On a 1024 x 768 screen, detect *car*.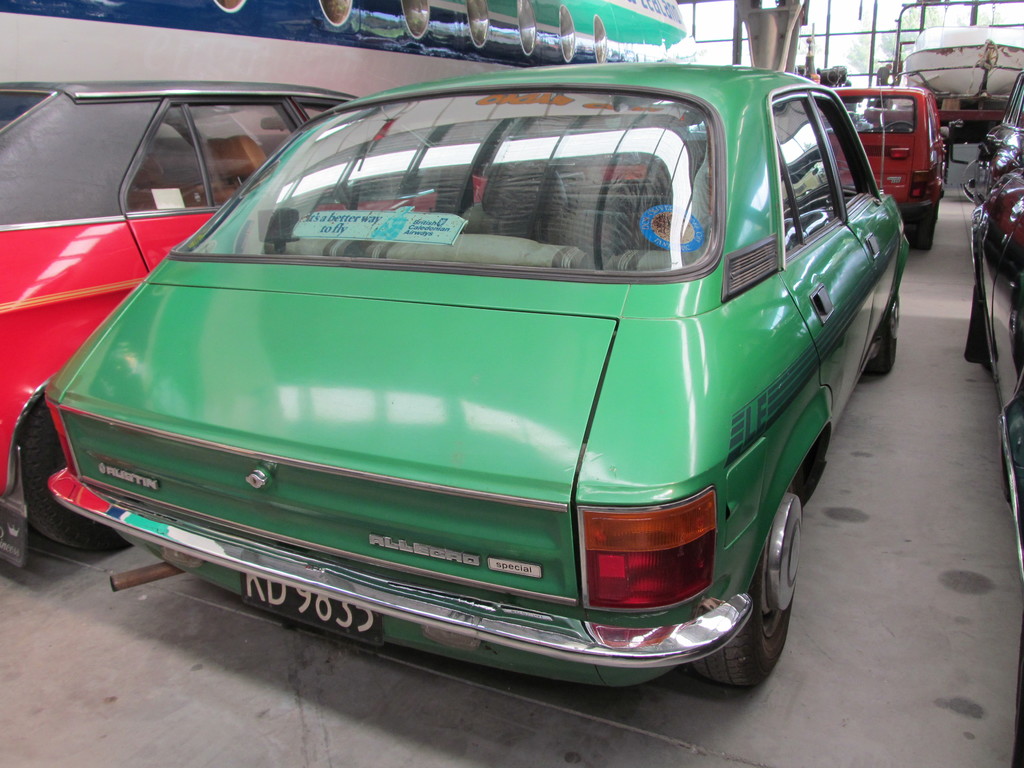
left=44, top=62, right=916, bottom=688.
